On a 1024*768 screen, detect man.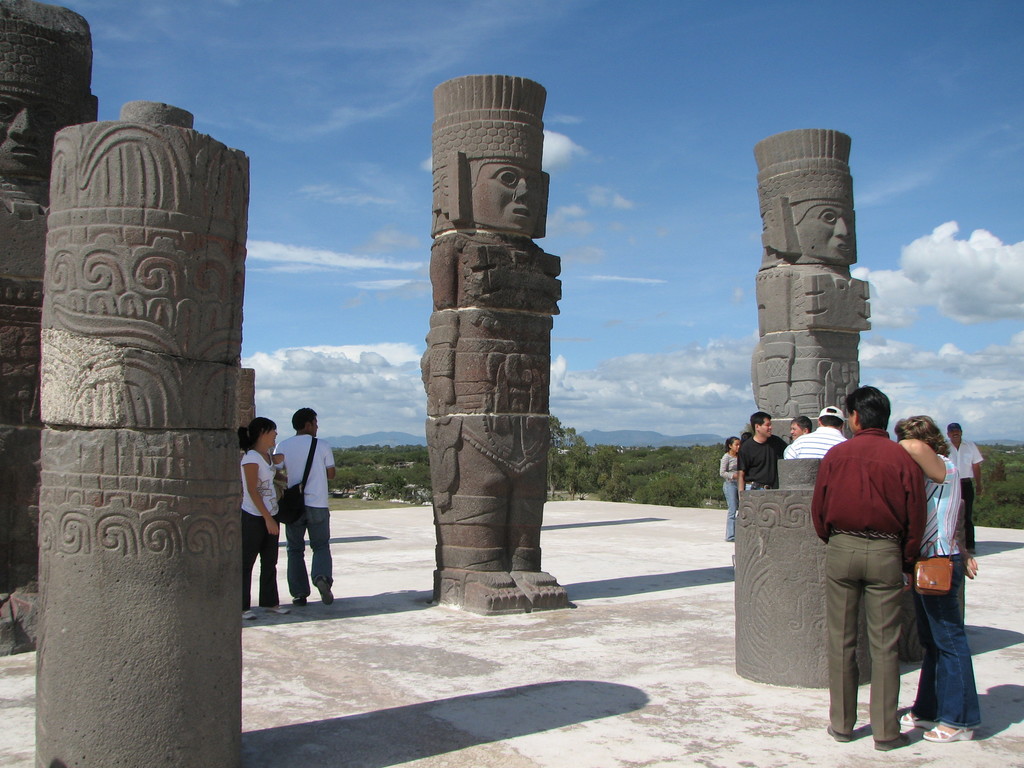
region(273, 409, 336, 605).
